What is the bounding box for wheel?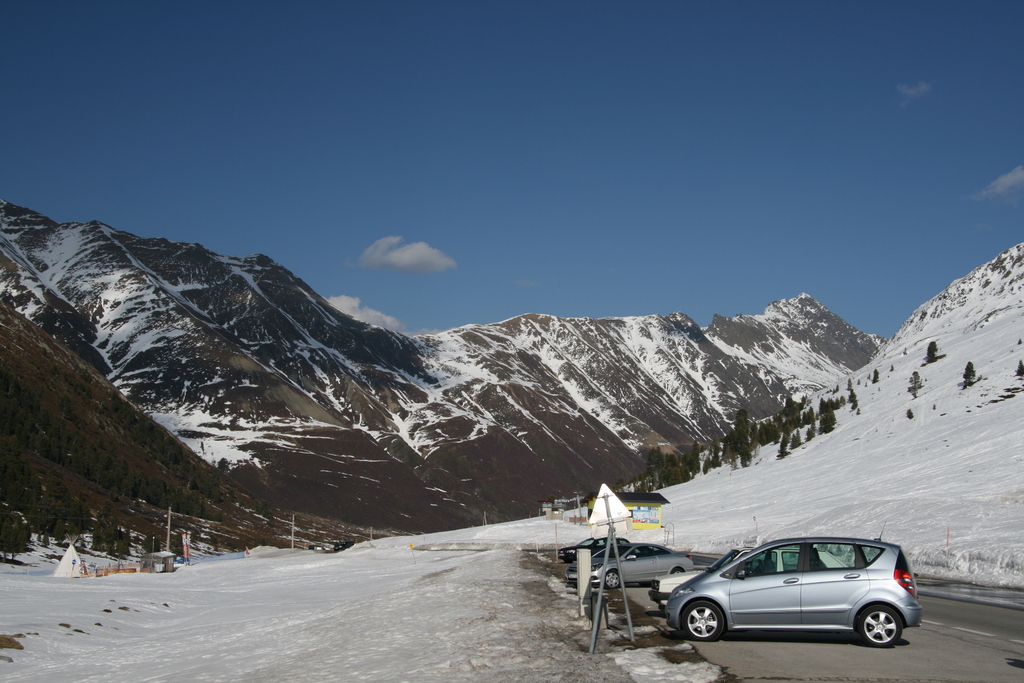
BBox(671, 570, 682, 575).
